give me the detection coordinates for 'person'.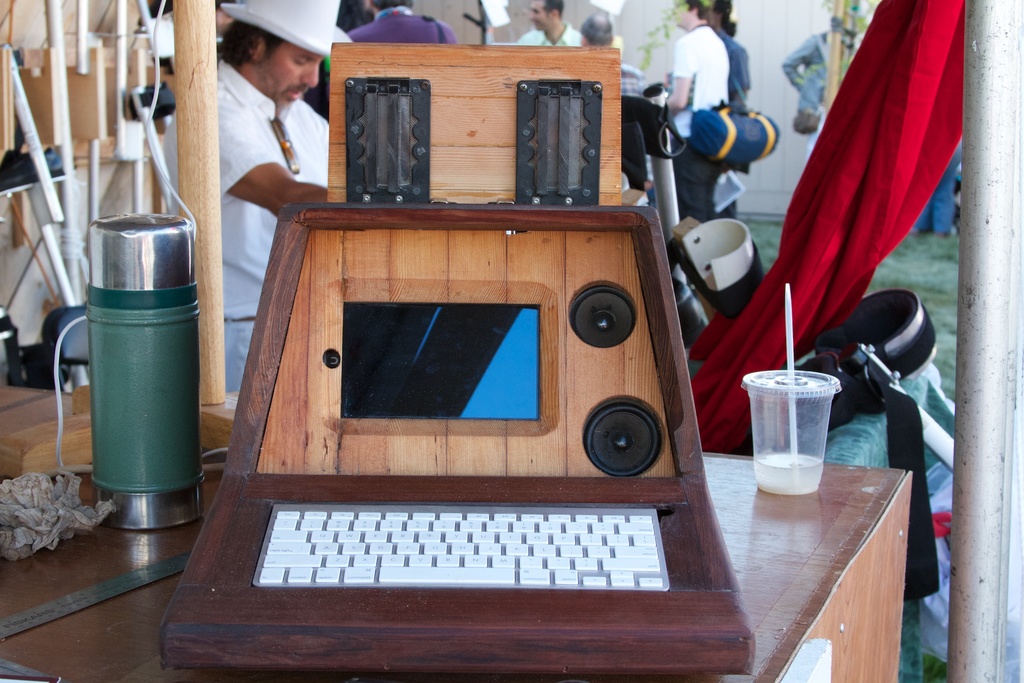
rect(694, 0, 755, 115).
